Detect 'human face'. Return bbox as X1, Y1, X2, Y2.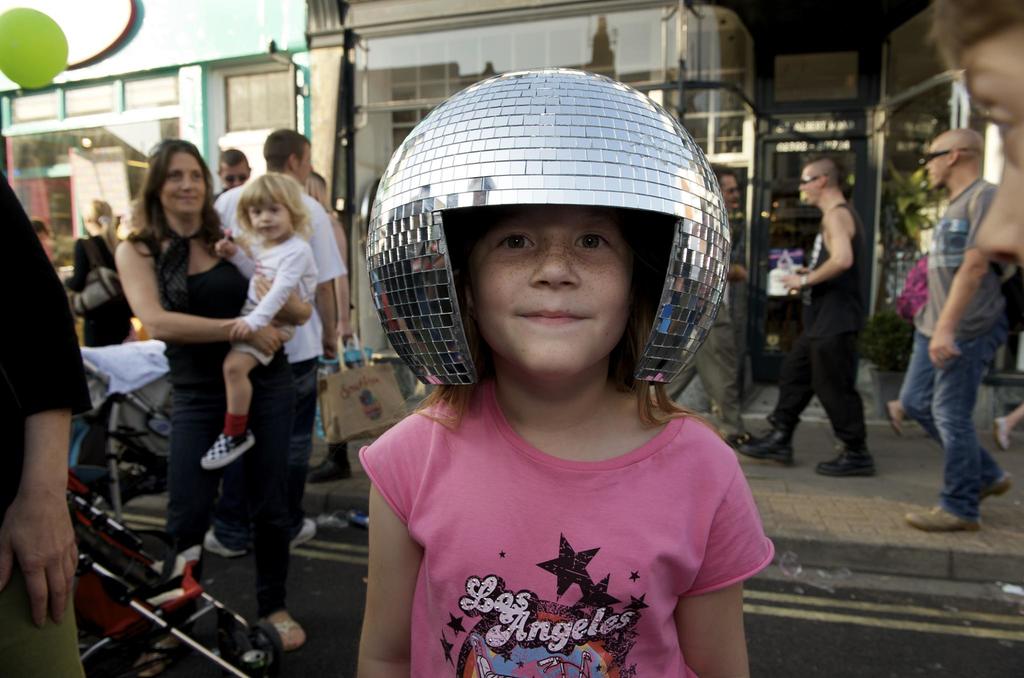
968, 26, 1023, 290.
